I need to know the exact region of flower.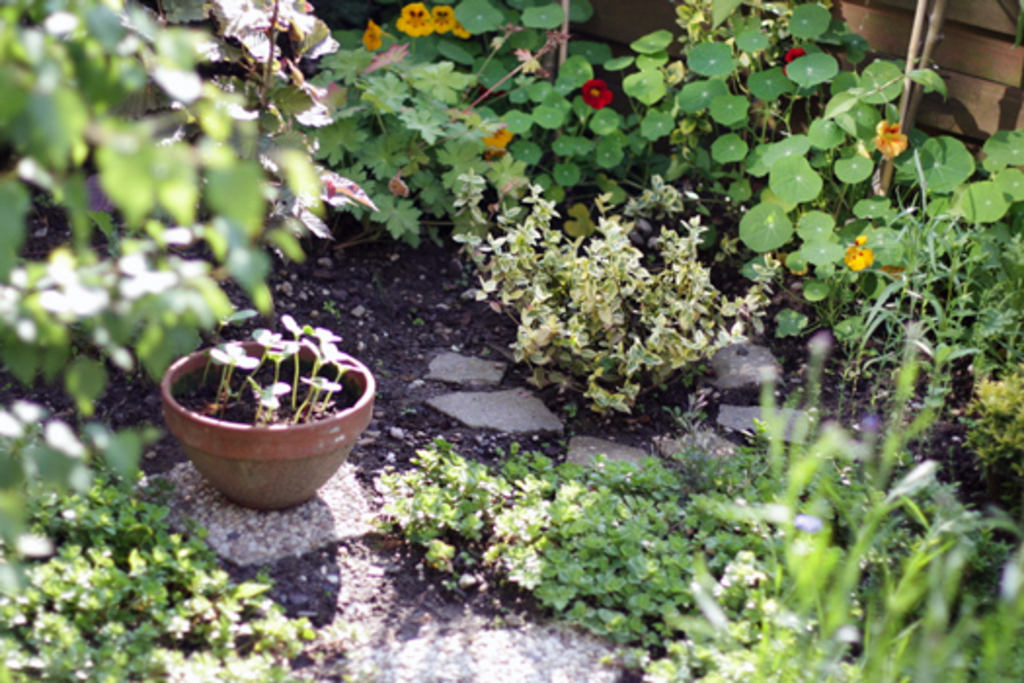
Region: Rect(394, 0, 435, 35).
